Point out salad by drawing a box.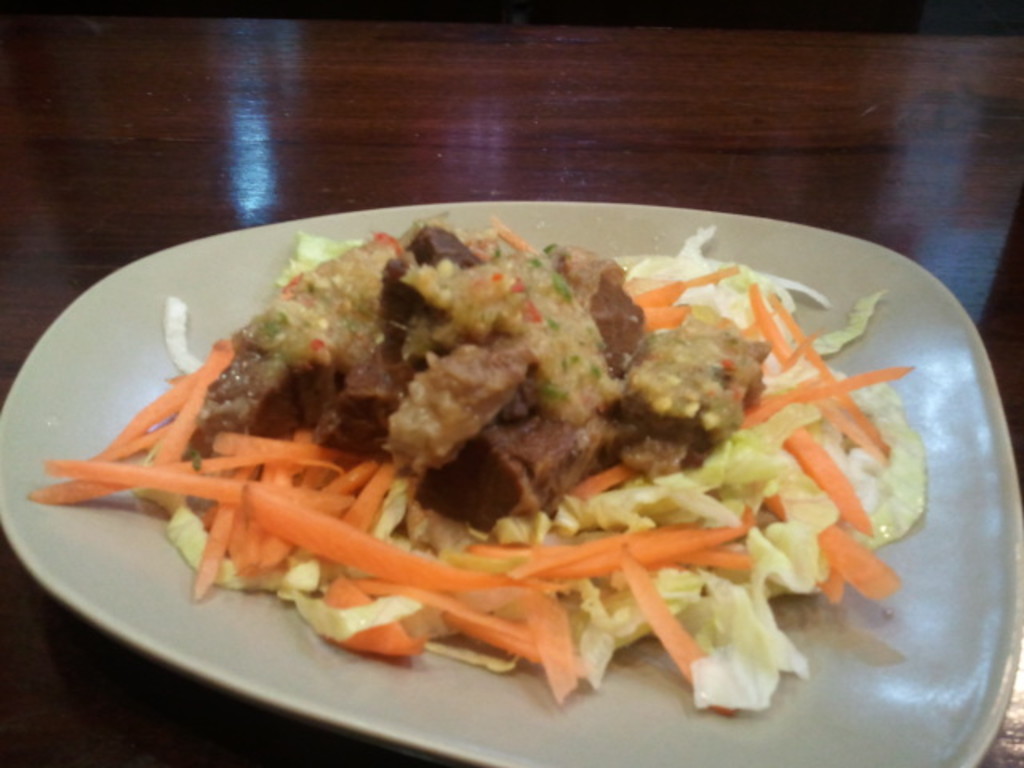
[x1=24, y1=200, x2=928, y2=720].
